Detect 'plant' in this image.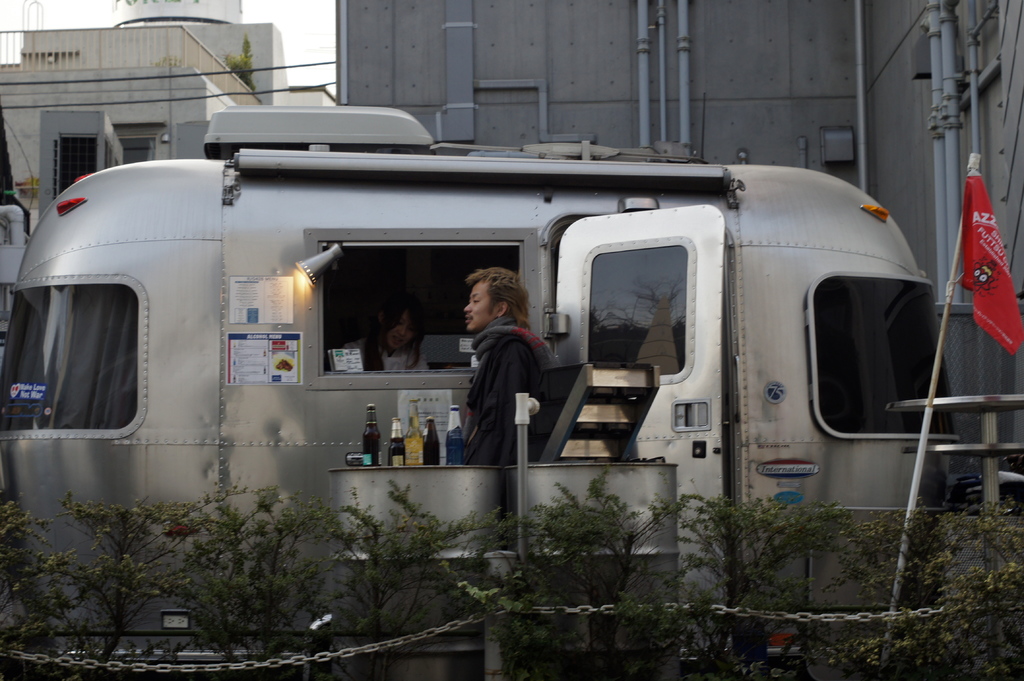
Detection: [left=1, top=495, right=73, bottom=680].
